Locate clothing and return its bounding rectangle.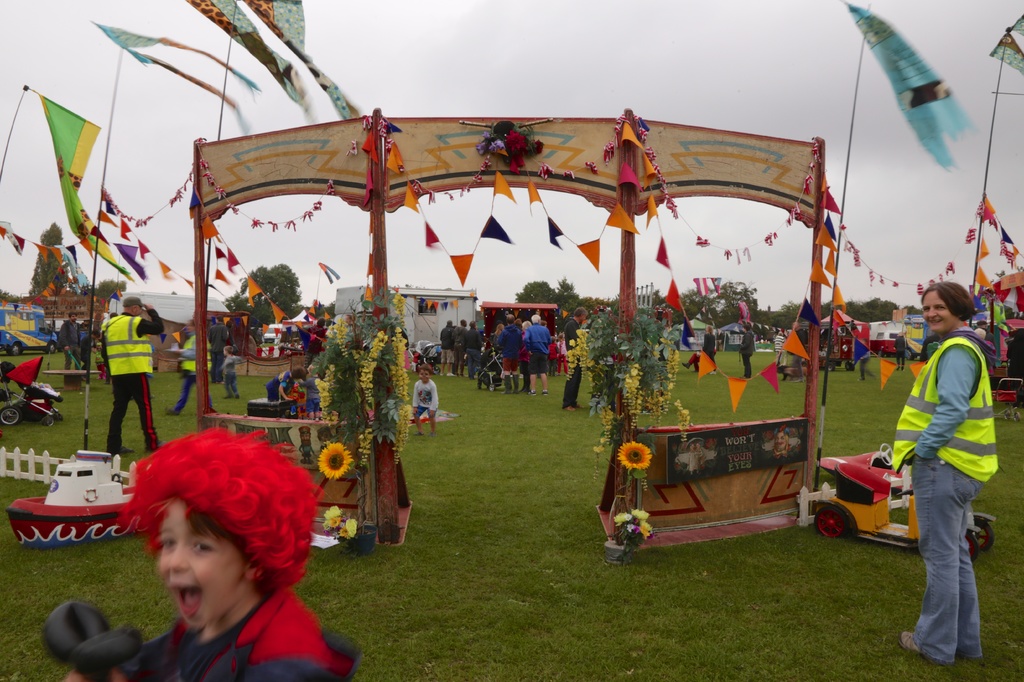
crop(775, 334, 783, 361).
